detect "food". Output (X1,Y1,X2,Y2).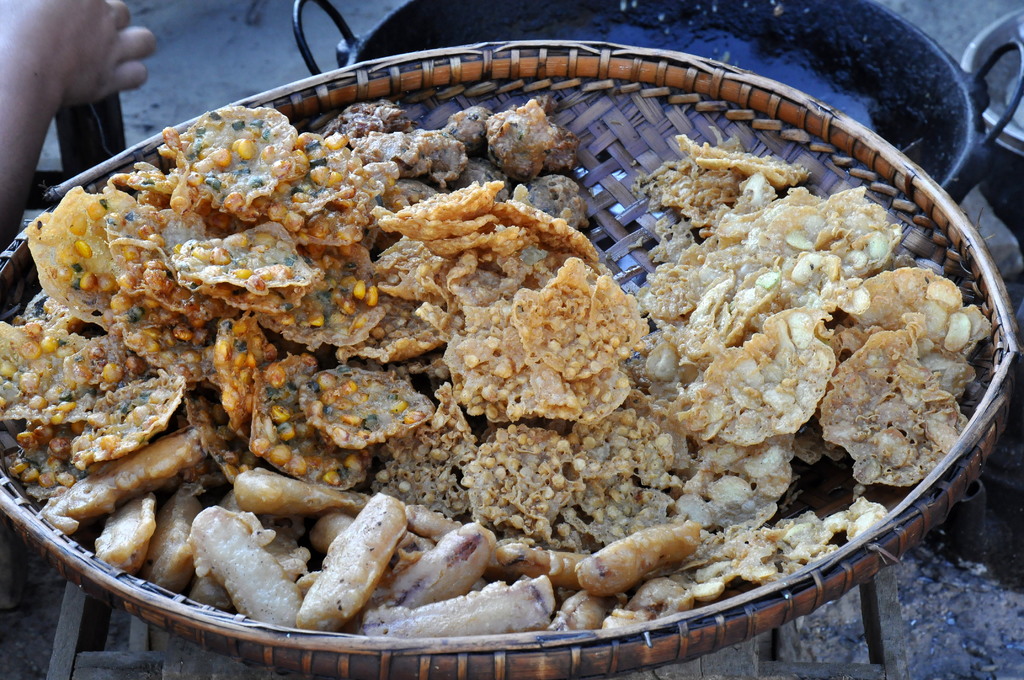
(0,78,991,645).
